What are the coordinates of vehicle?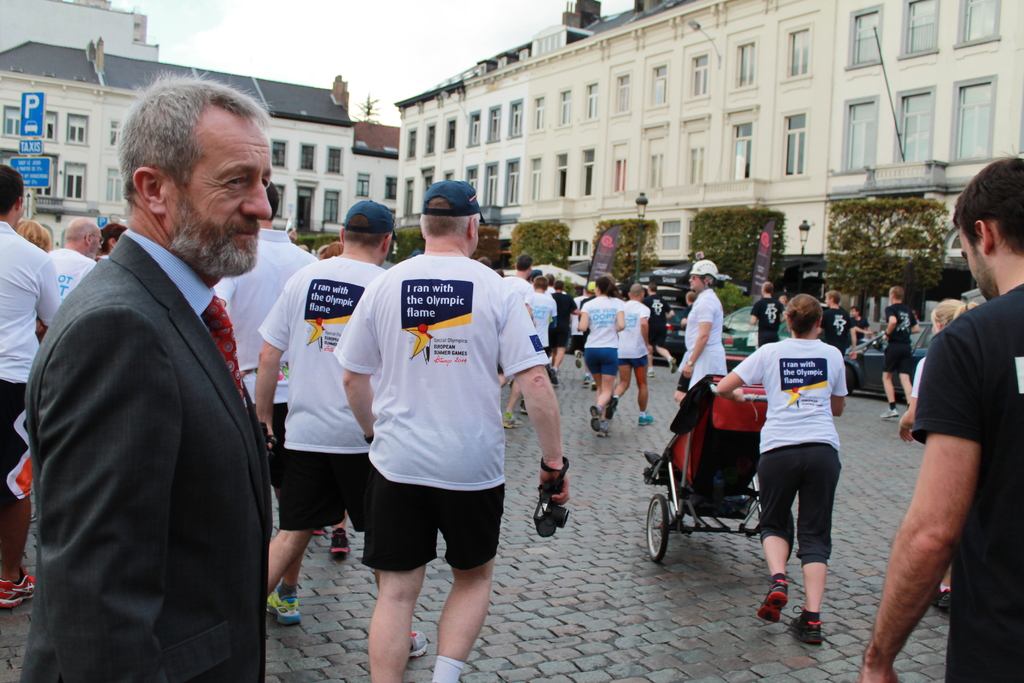
(838, 322, 941, 398).
